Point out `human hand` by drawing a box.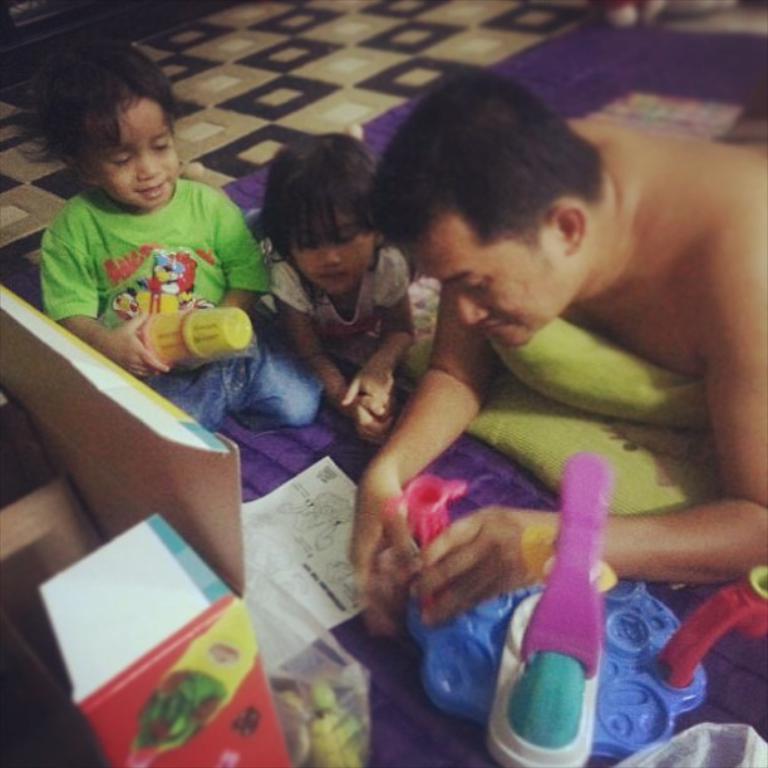
<region>107, 307, 171, 380</region>.
